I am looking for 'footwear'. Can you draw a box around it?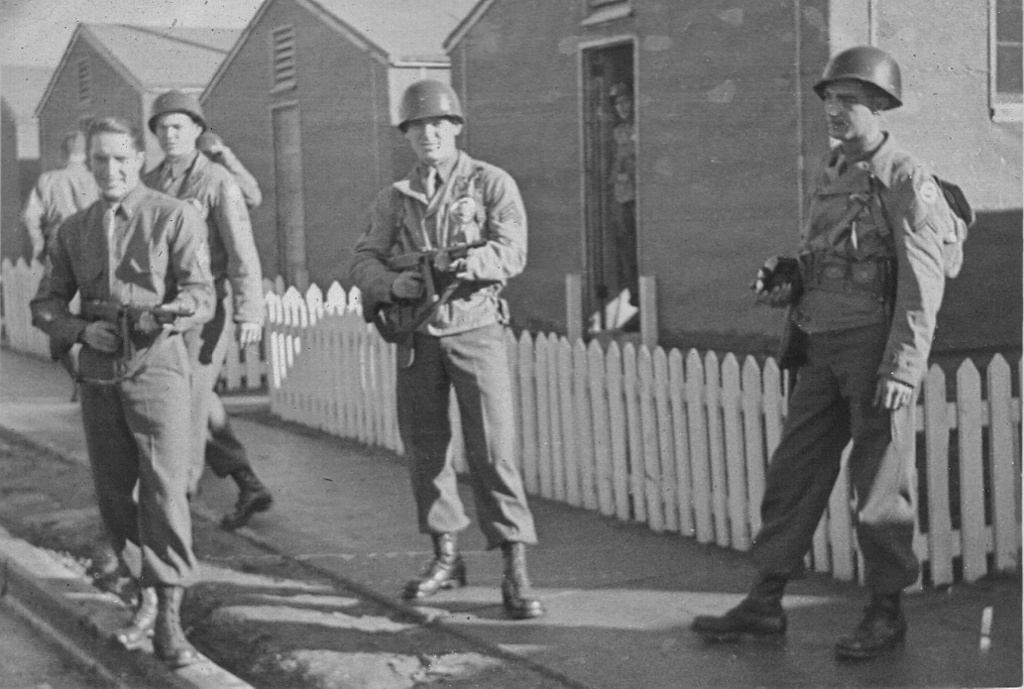
Sure, the bounding box is l=830, t=590, r=909, b=663.
